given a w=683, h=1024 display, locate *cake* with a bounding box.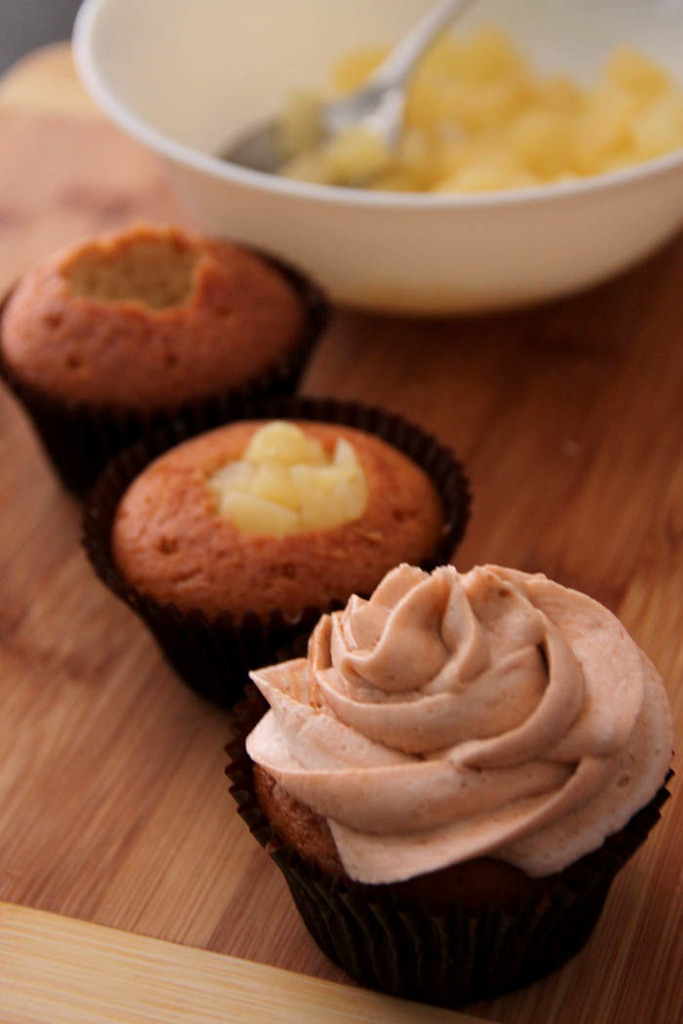
Located: l=0, t=217, r=342, b=511.
